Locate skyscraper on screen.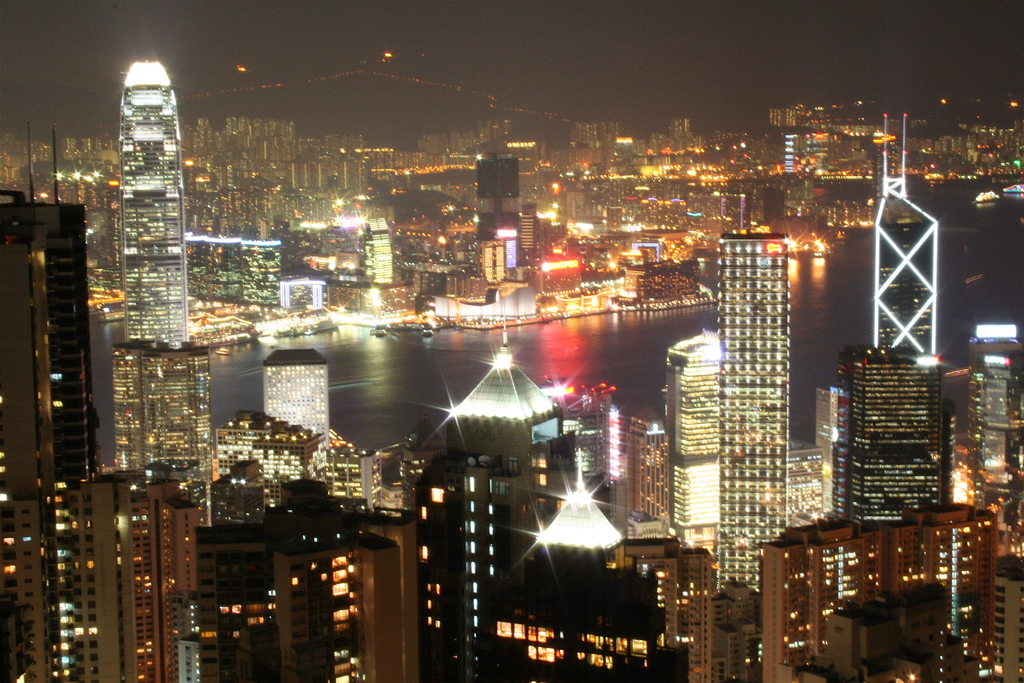
On screen at {"x1": 991, "y1": 555, "x2": 1023, "y2": 682}.
